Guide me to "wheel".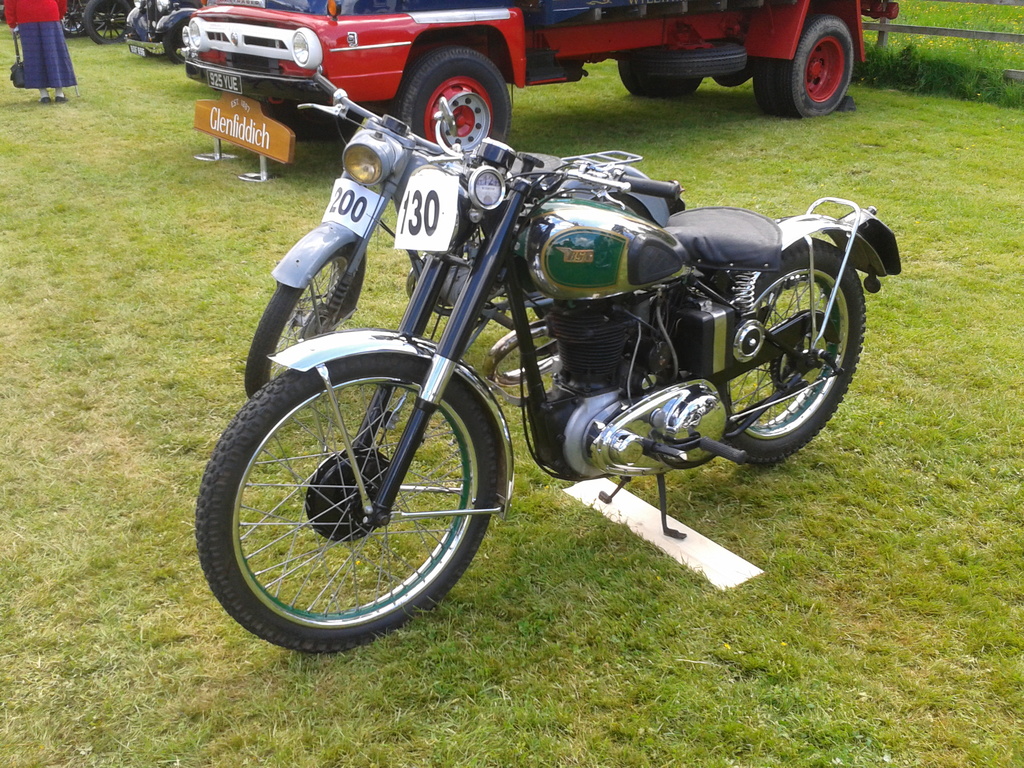
Guidance: pyautogui.locateOnScreen(246, 245, 353, 399).
